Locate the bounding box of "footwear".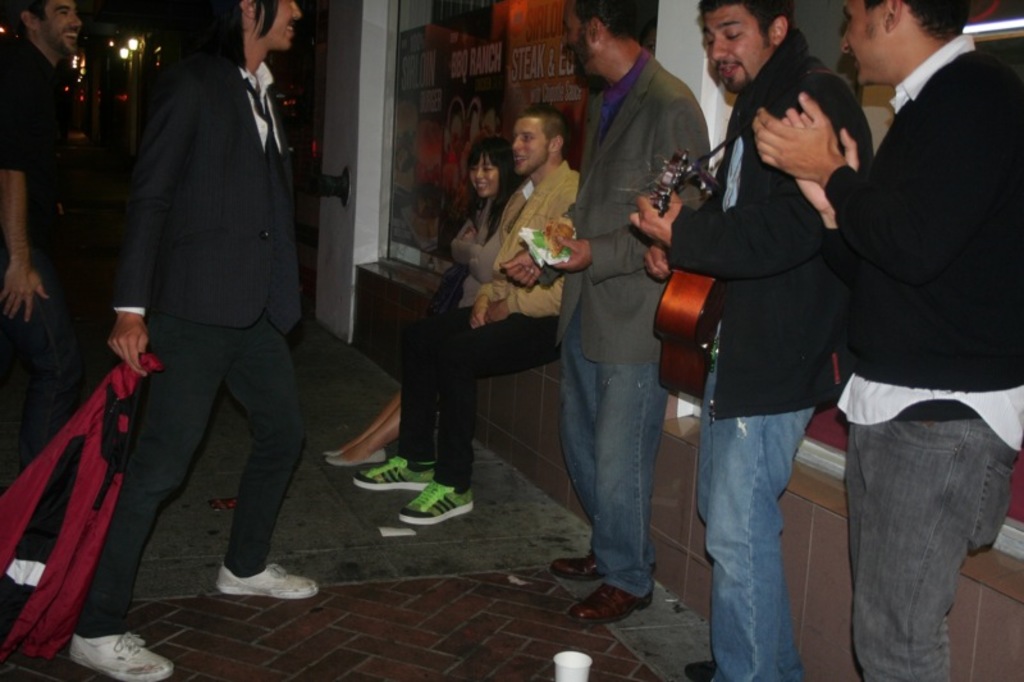
Bounding box: [353,456,431,491].
